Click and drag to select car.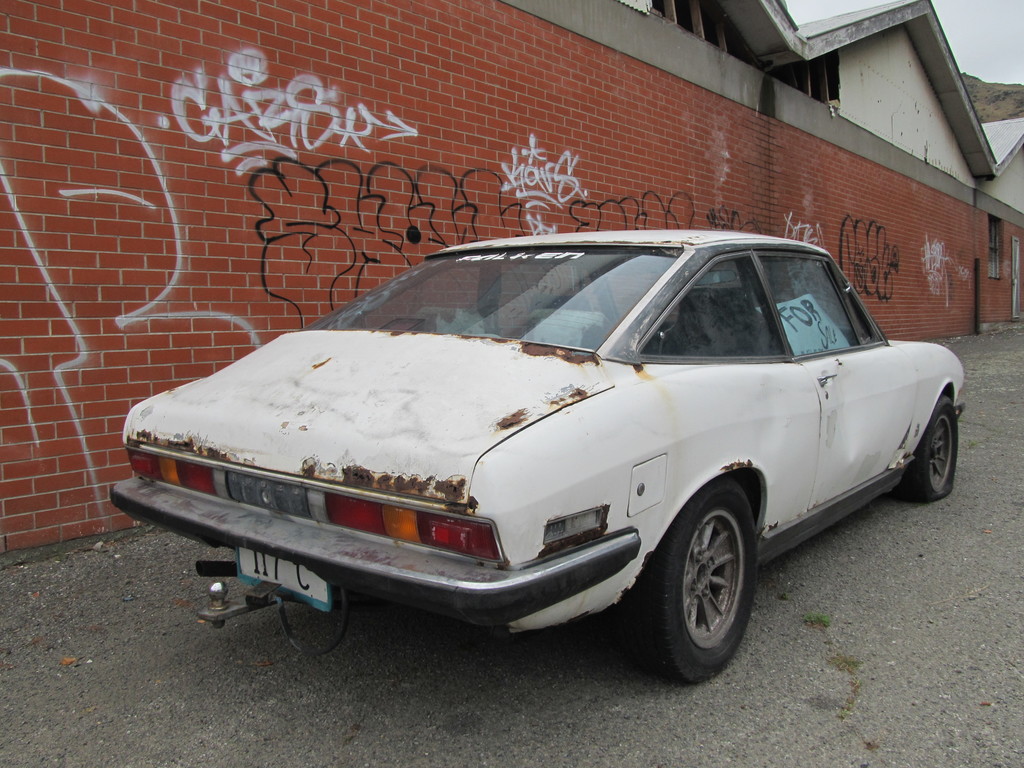
Selection: crop(112, 225, 966, 675).
